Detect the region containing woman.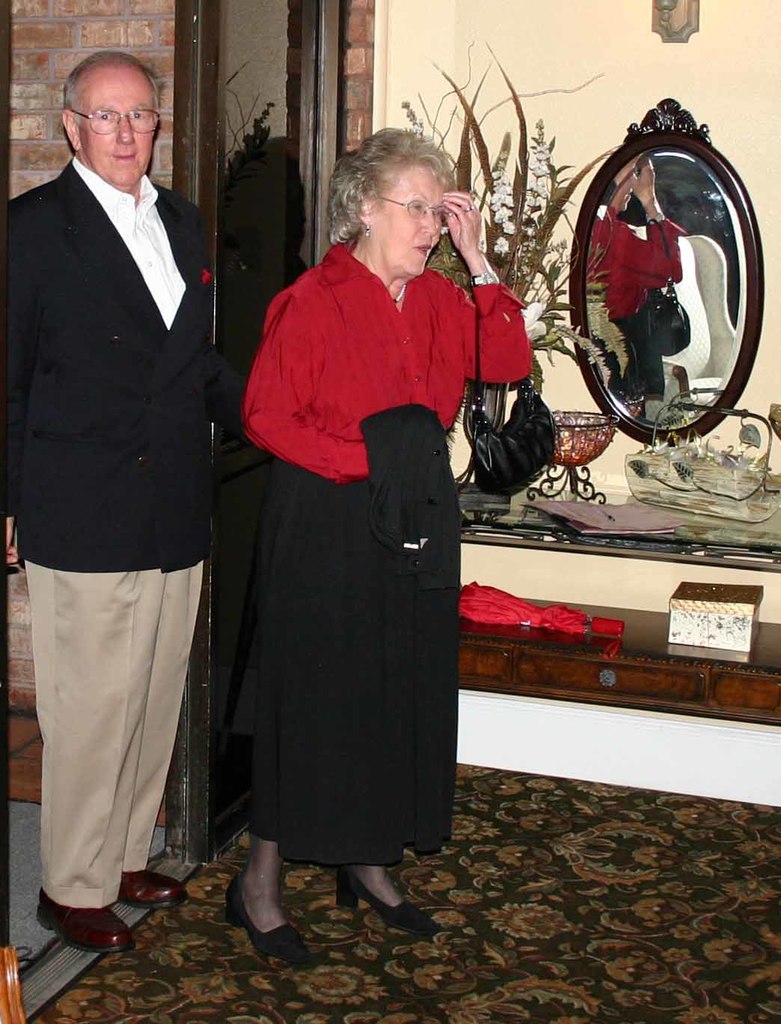
box=[222, 138, 520, 865].
